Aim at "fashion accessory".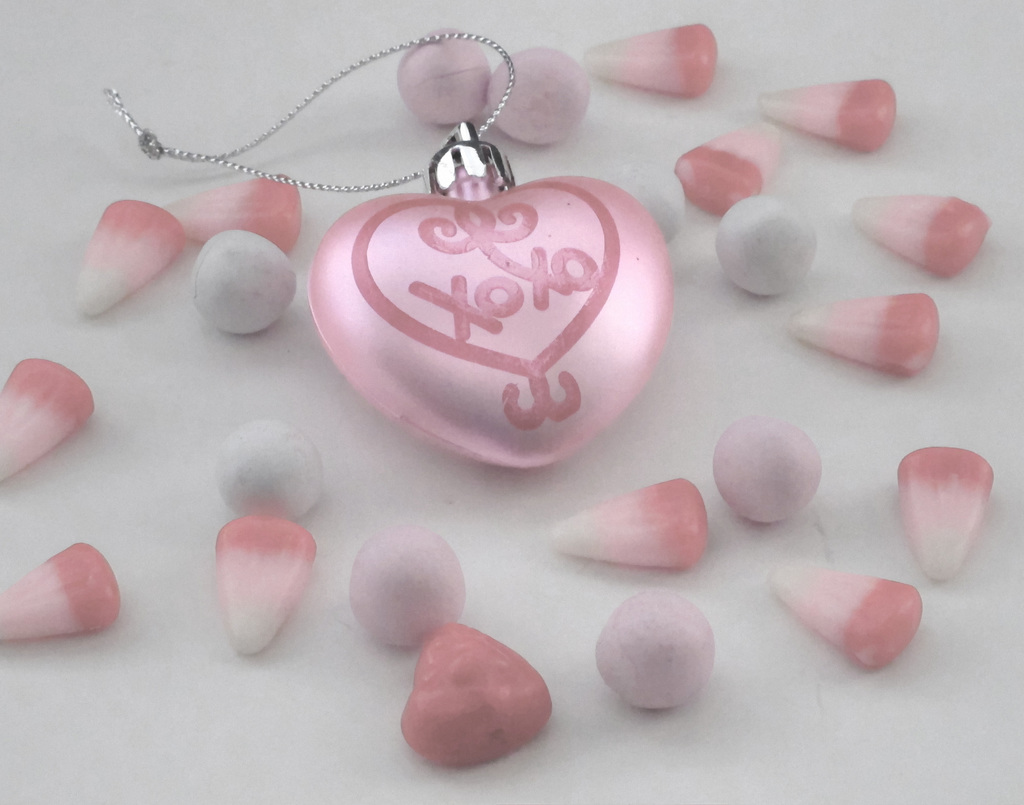
Aimed at 550:473:710:573.
